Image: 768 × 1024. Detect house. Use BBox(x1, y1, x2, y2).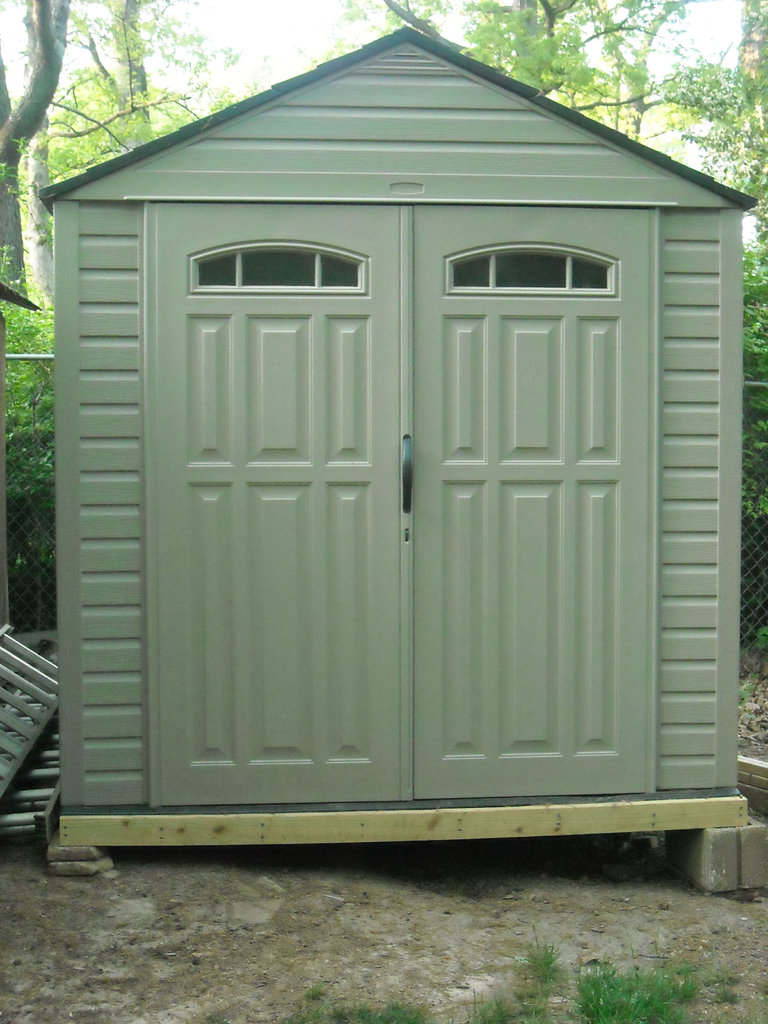
BBox(40, 19, 758, 895).
